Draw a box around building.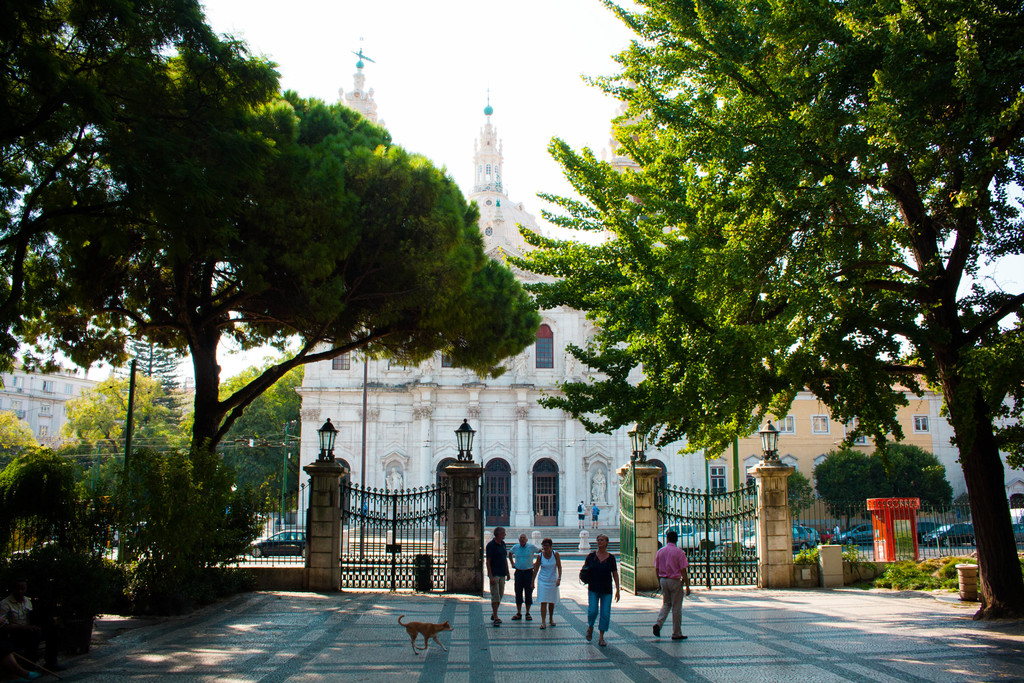
rect(0, 371, 101, 448).
